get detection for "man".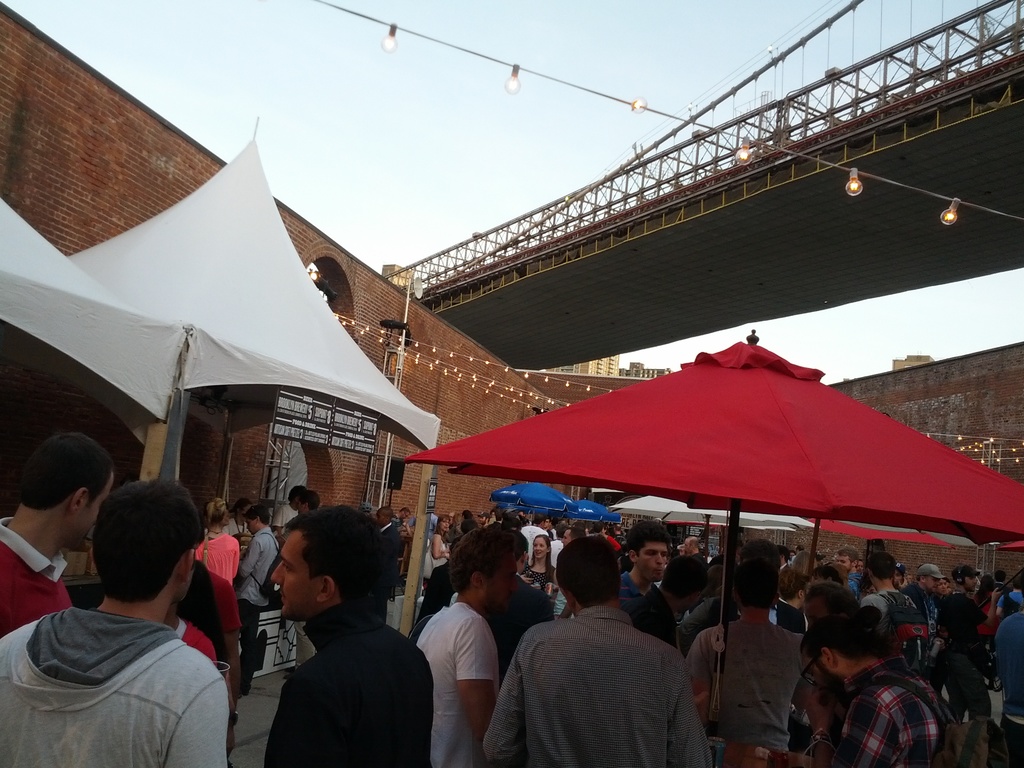
Detection: <region>900, 564, 936, 637</region>.
